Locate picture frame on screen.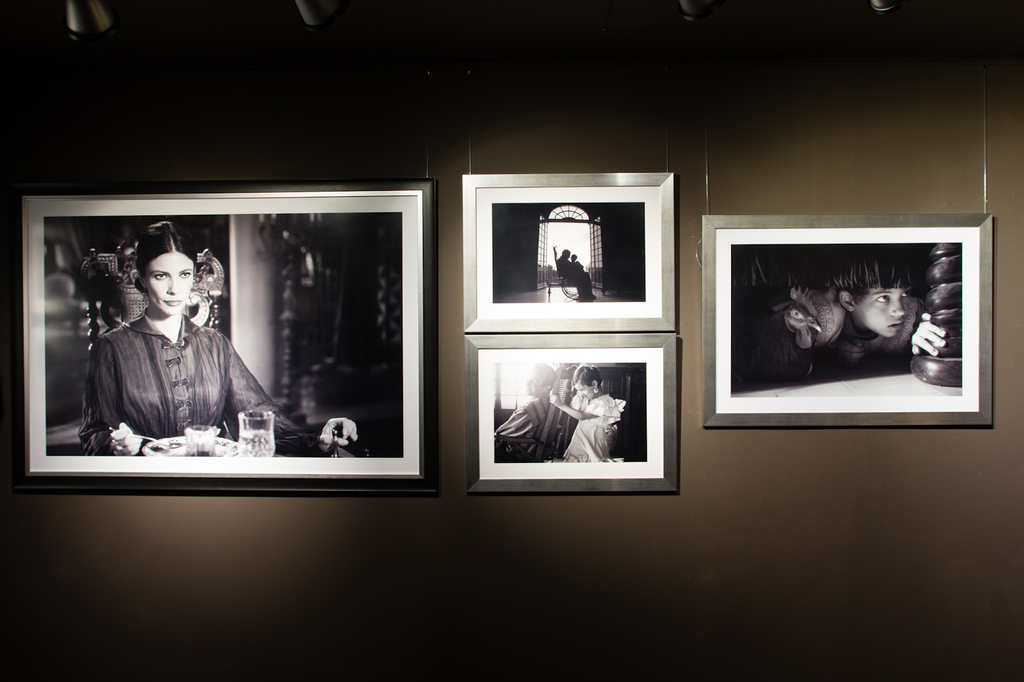
On screen at {"left": 463, "top": 172, "right": 680, "bottom": 331}.
